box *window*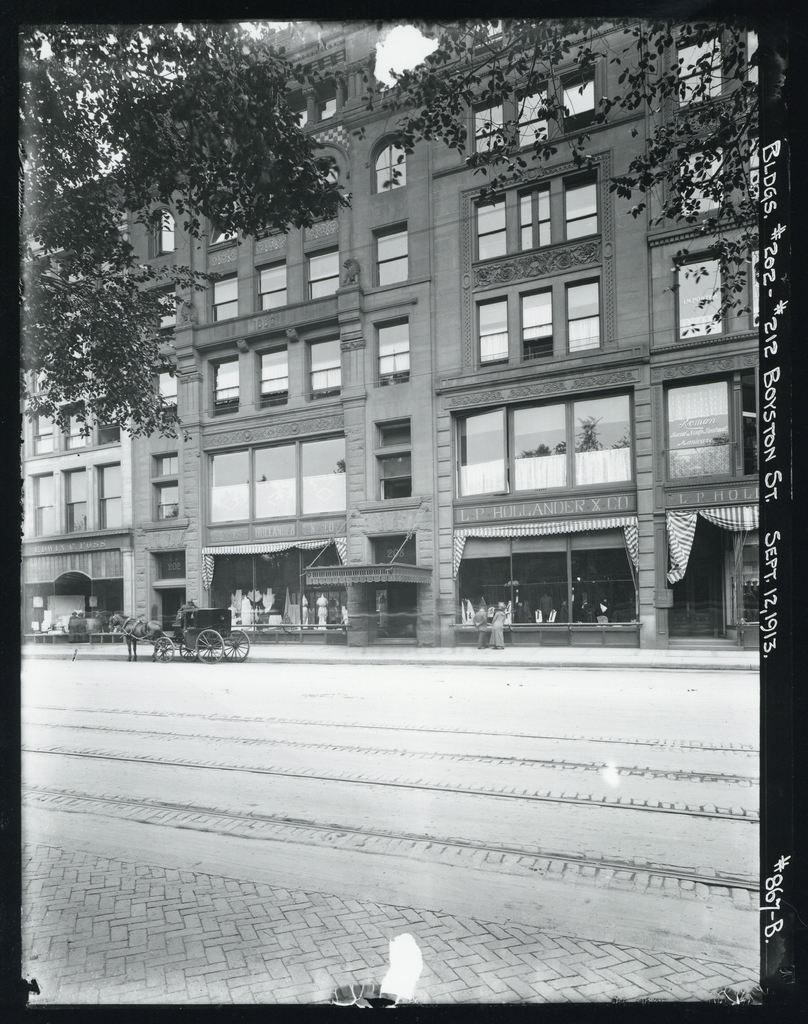
locate(143, 284, 177, 345)
